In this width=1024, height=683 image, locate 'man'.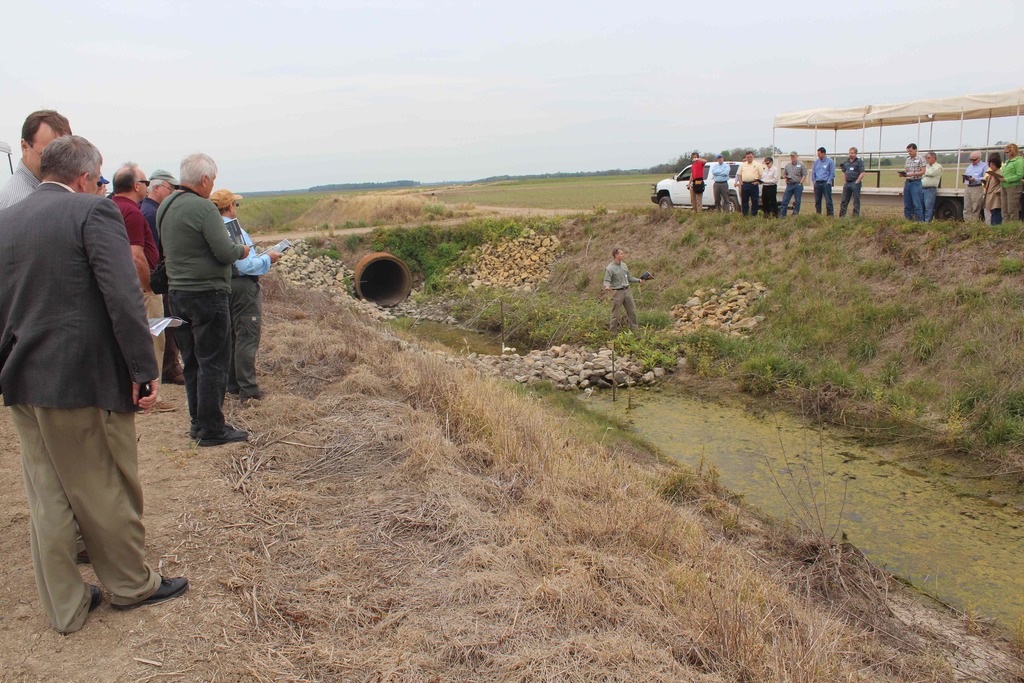
Bounding box: 681 151 710 215.
